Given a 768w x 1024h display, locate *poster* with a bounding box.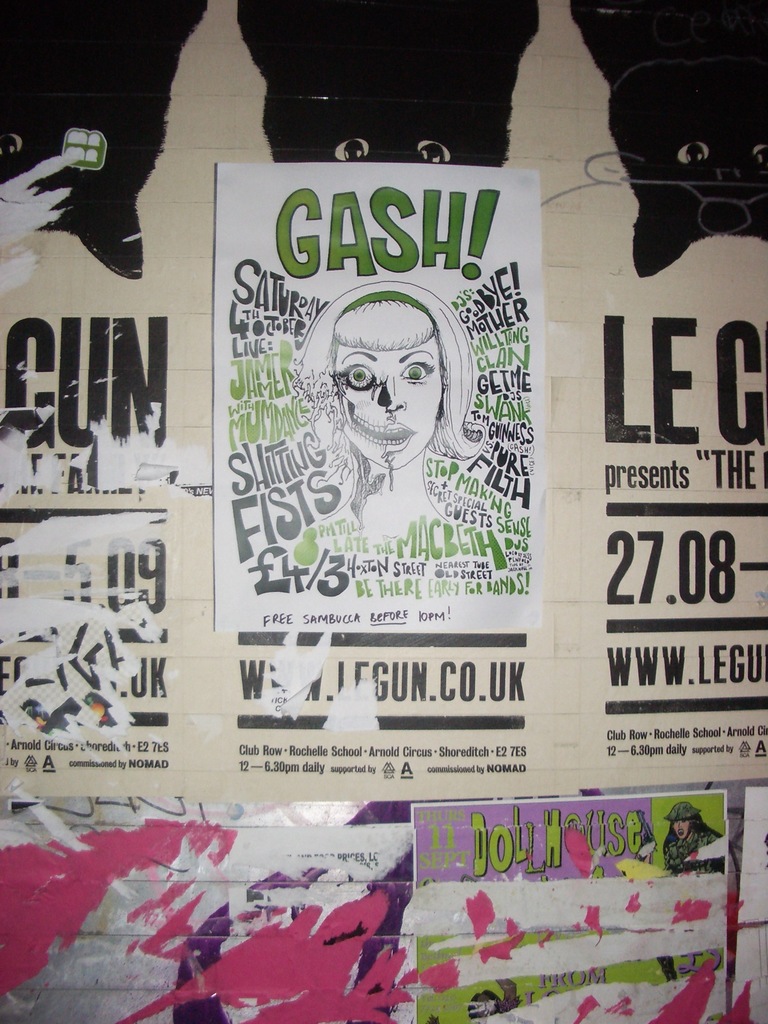
Located: BBox(216, 161, 545, 631).
